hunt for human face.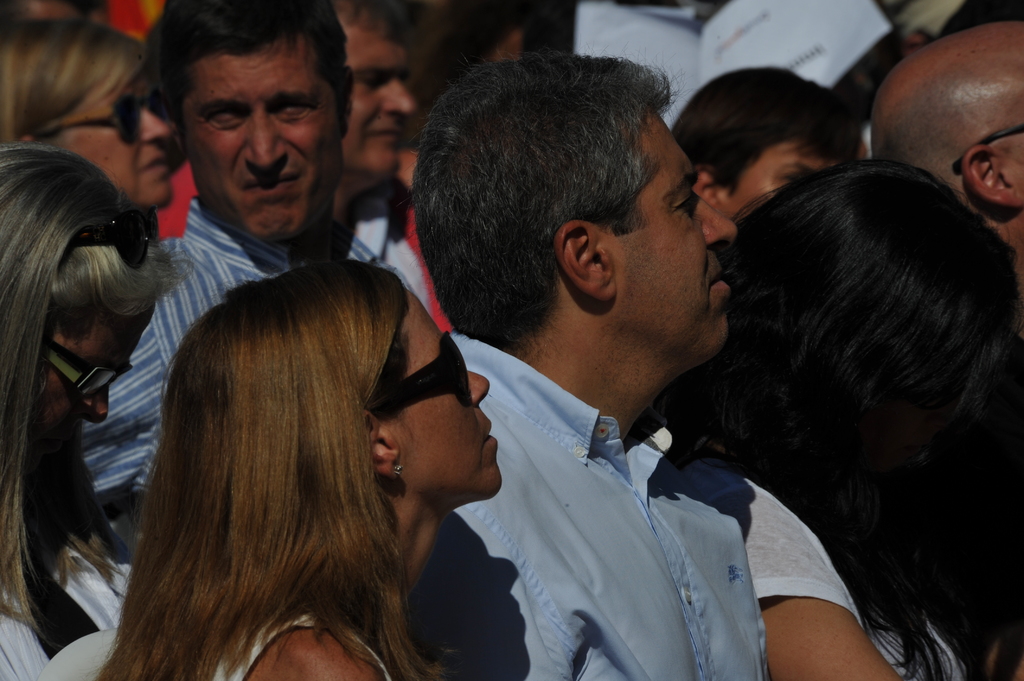
Hunted down at {"x1": 616, "y1": 117, "x2": 740, "y2": 353}.
